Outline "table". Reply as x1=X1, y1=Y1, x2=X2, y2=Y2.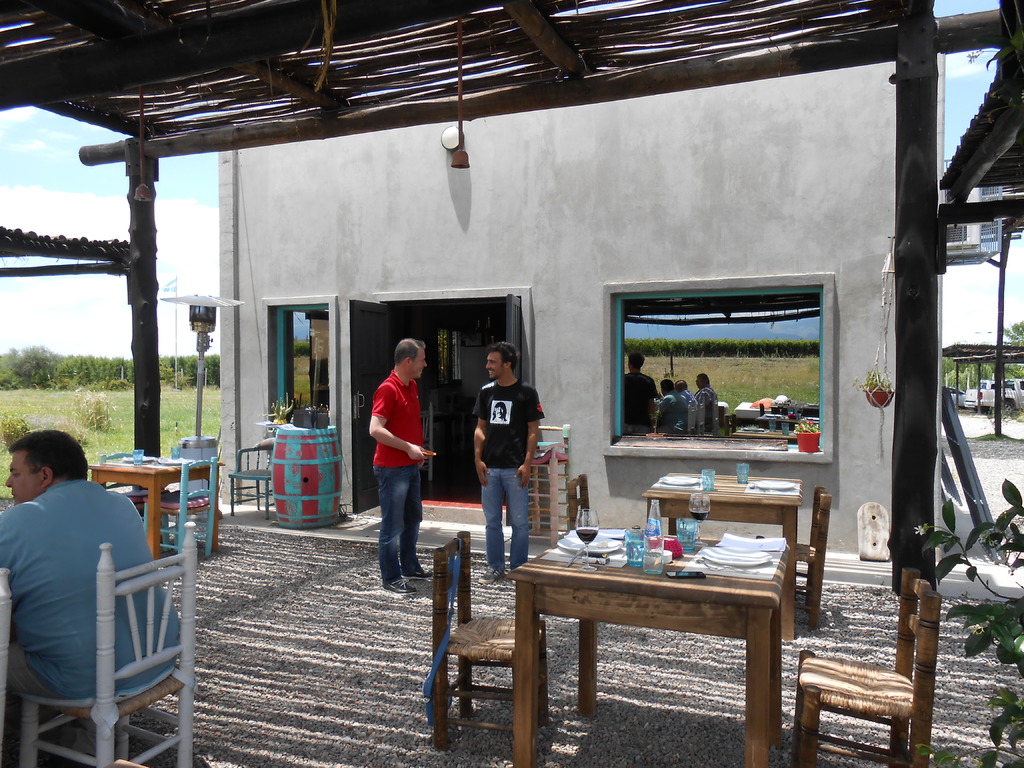
x1=499, y1=516, x2=817, y2=740.
